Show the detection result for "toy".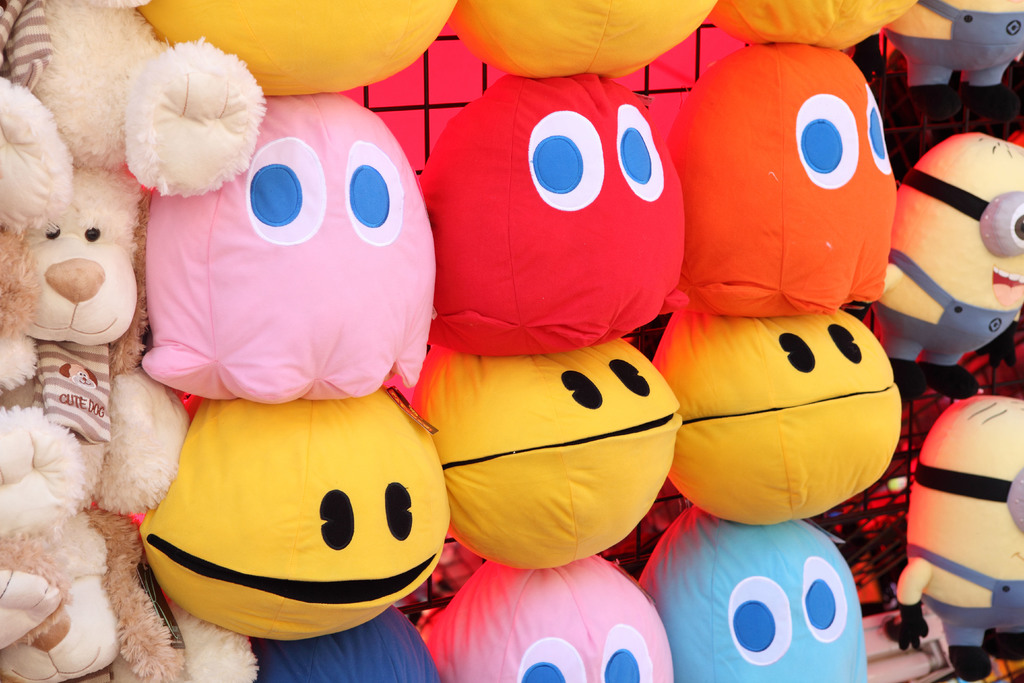
{"left": 250, "top": 603, "right": 439, "bottom": 682}.
